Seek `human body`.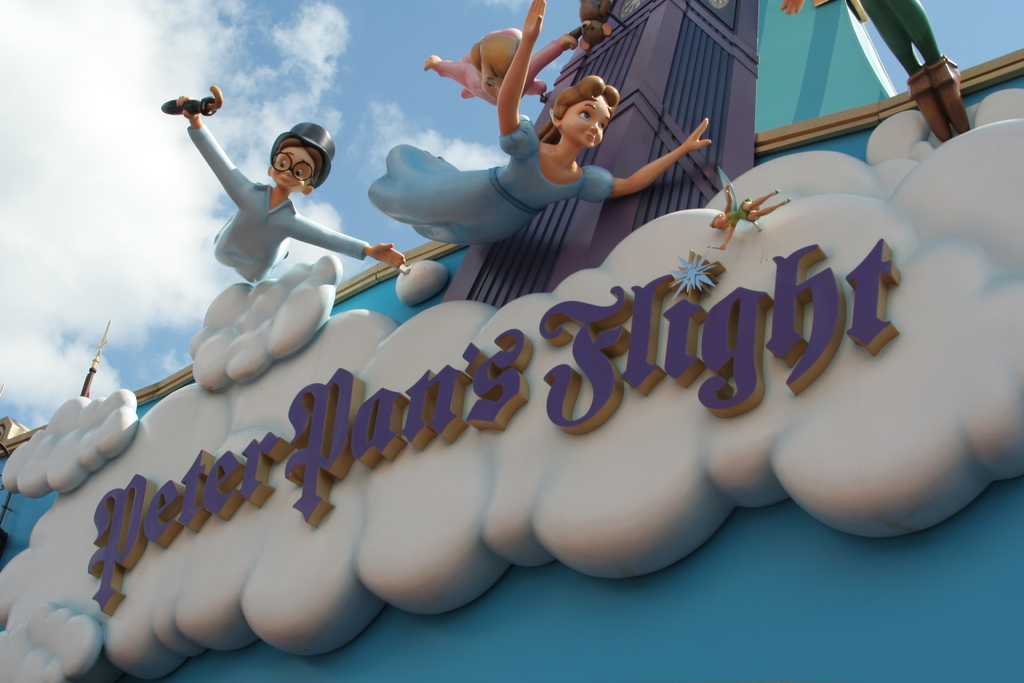
[182,118,370,288].
